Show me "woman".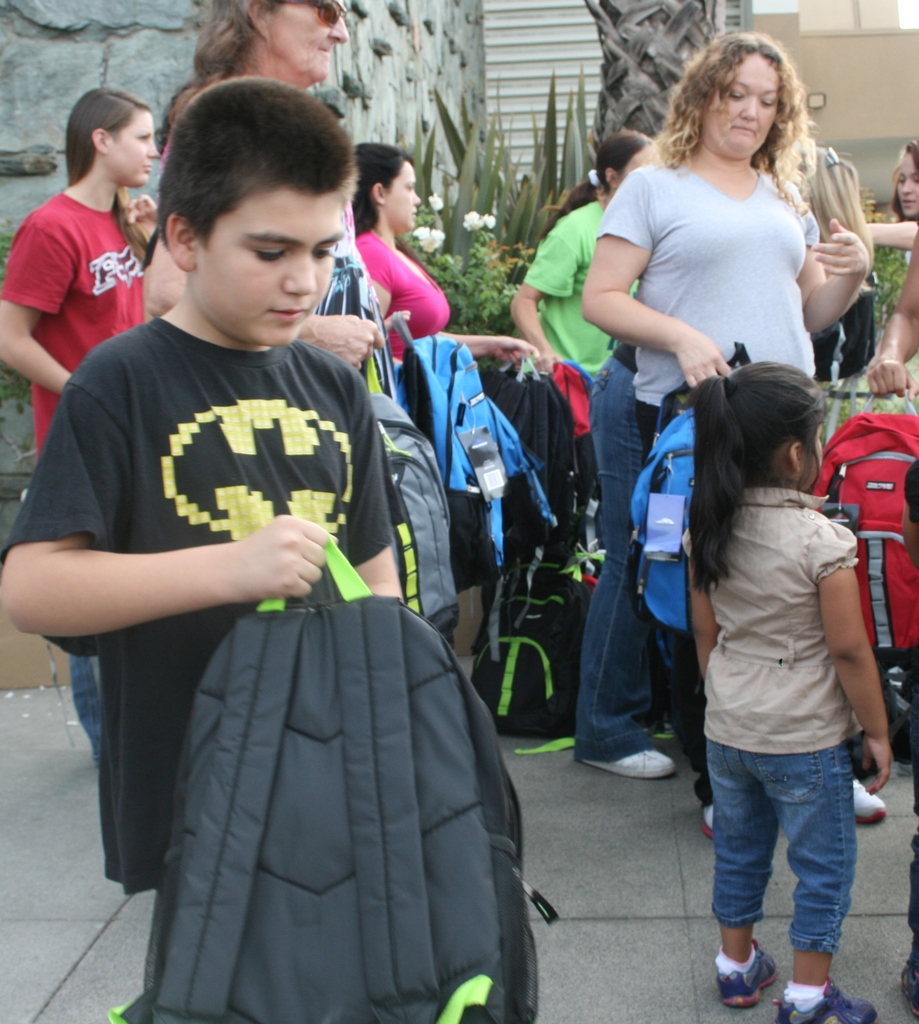
"woman" is here: box=[0, 83, 173, 774].
